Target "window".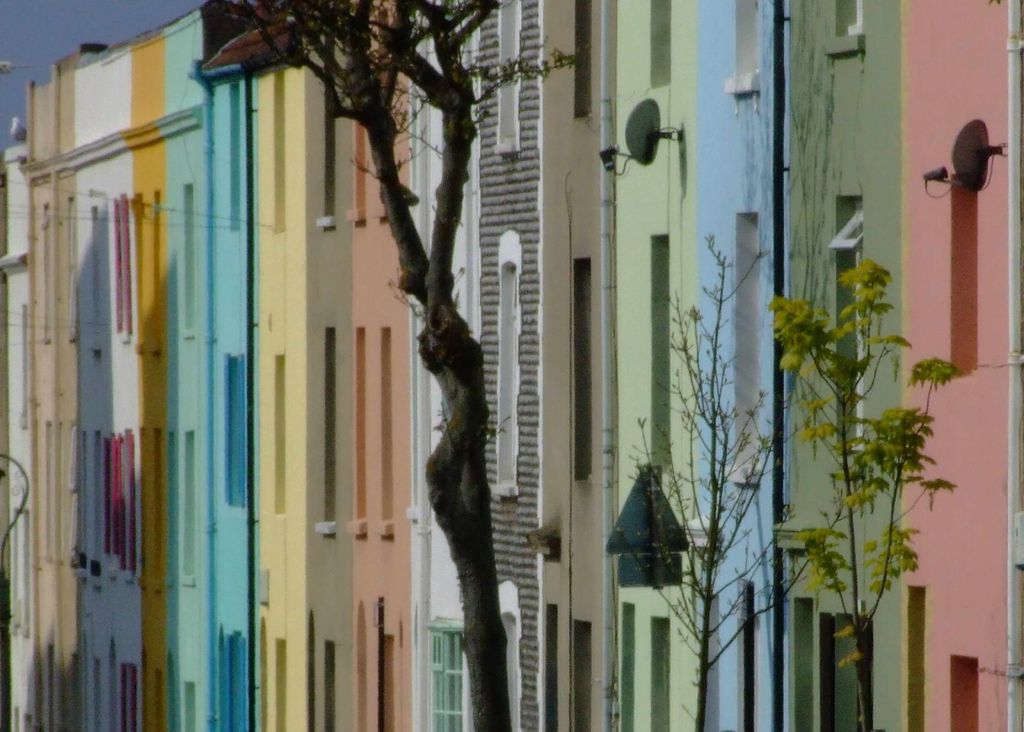
Target region: 835, 205, 866, 450.
